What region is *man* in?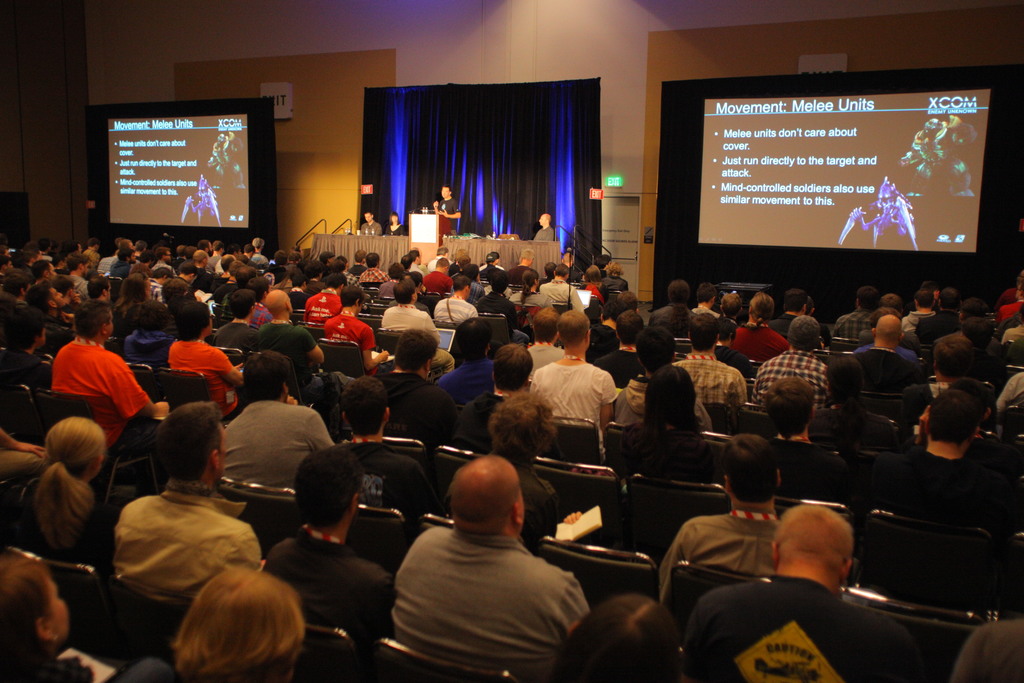
locate(220, 356, 344, 498).
